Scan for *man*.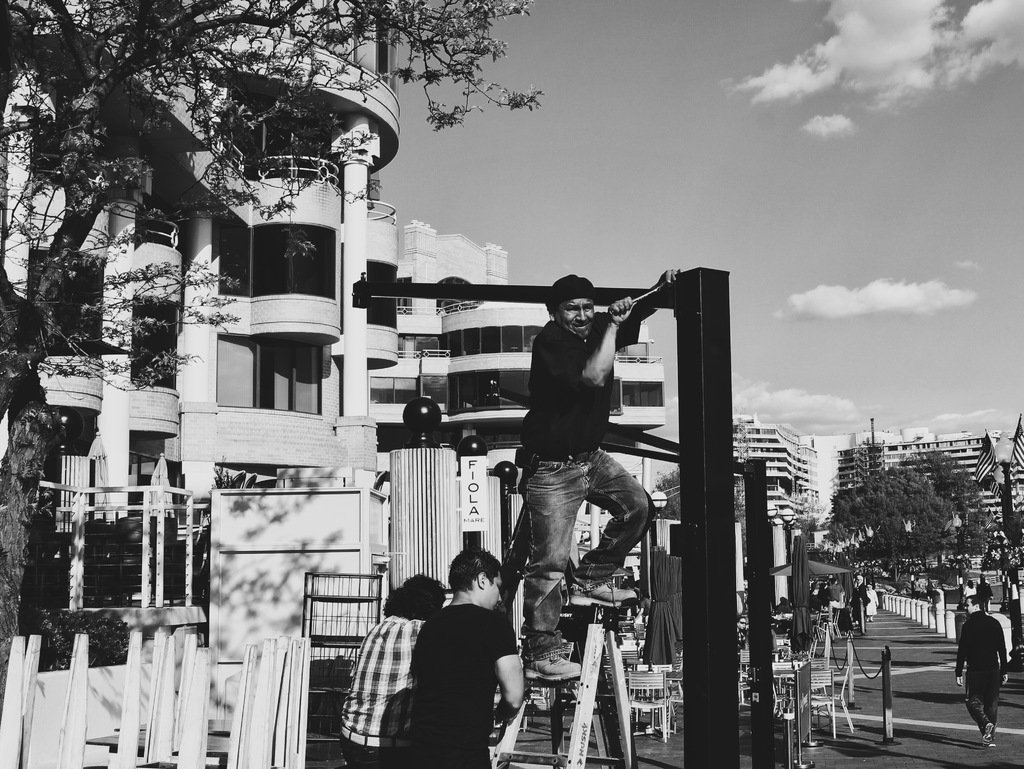
Scan result: <bbox>957, 581, 970, 616</bbox>.
